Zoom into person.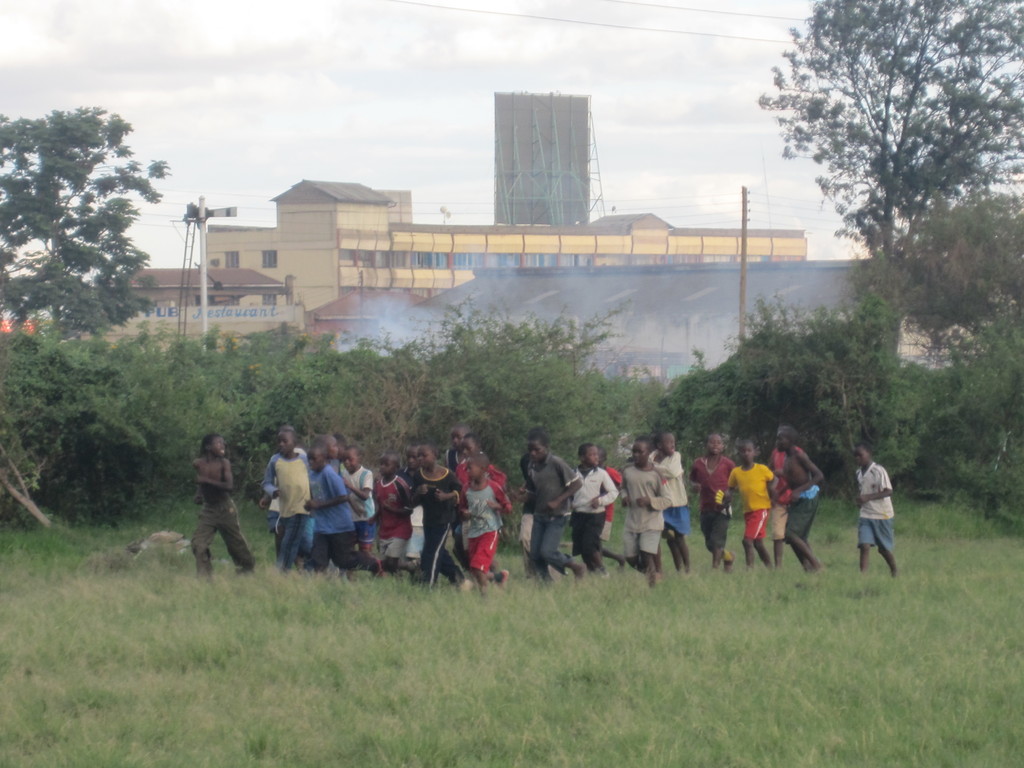
Zoom target: left=524, top=433, right=585, bottom=584.
